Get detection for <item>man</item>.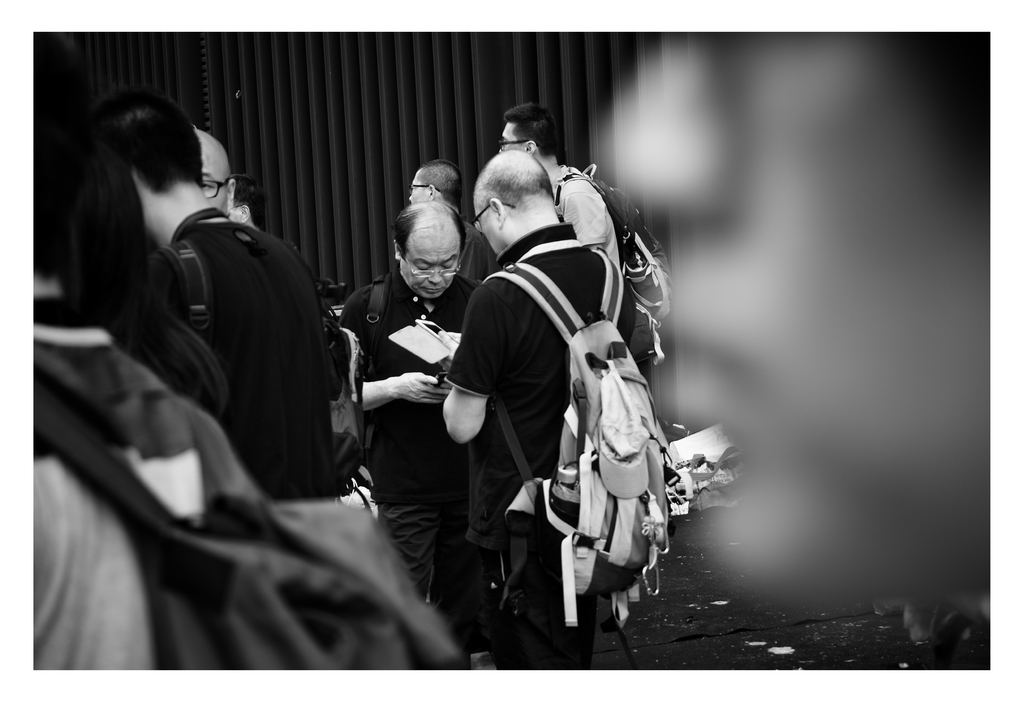
Detection: [x1=499, y1=102, x2=669, y2=380].
